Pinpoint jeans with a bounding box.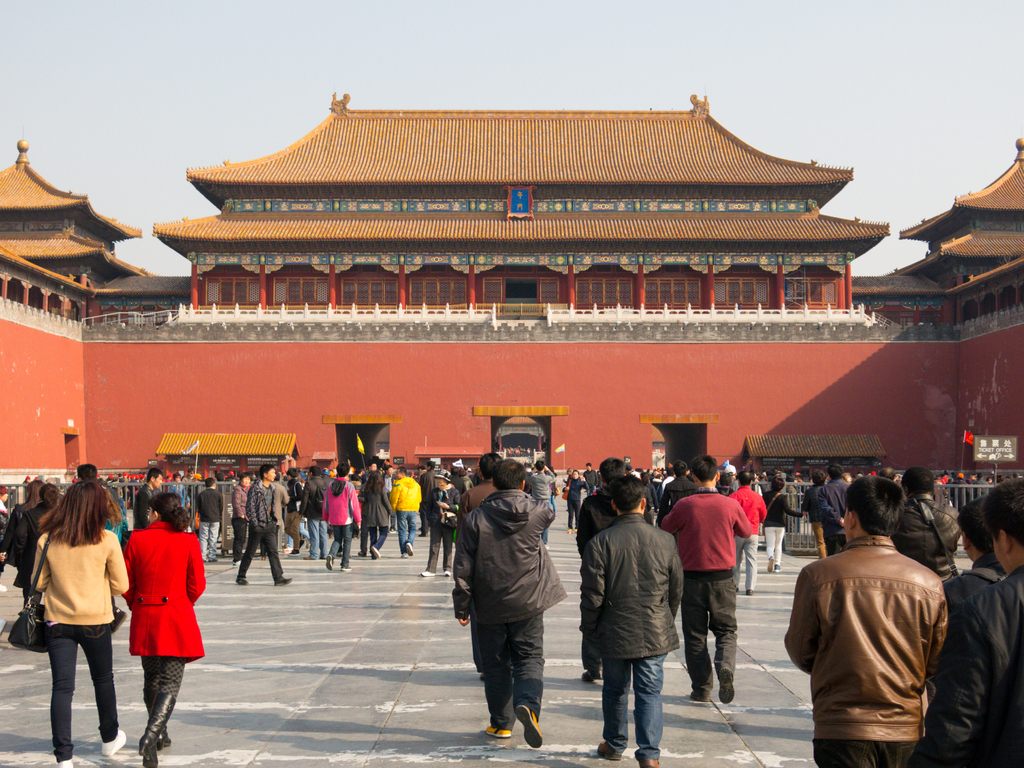
[49,623,122,760].
